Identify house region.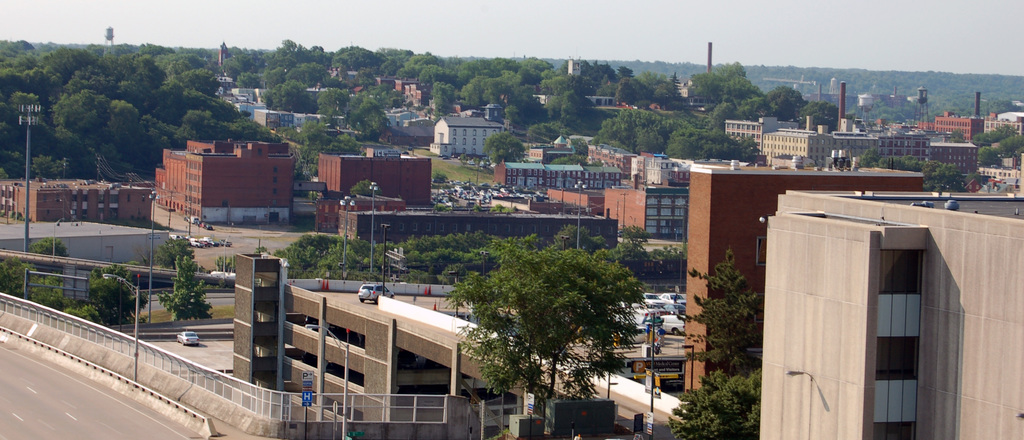
Region: bbox=[435, 108, 507, 156].
